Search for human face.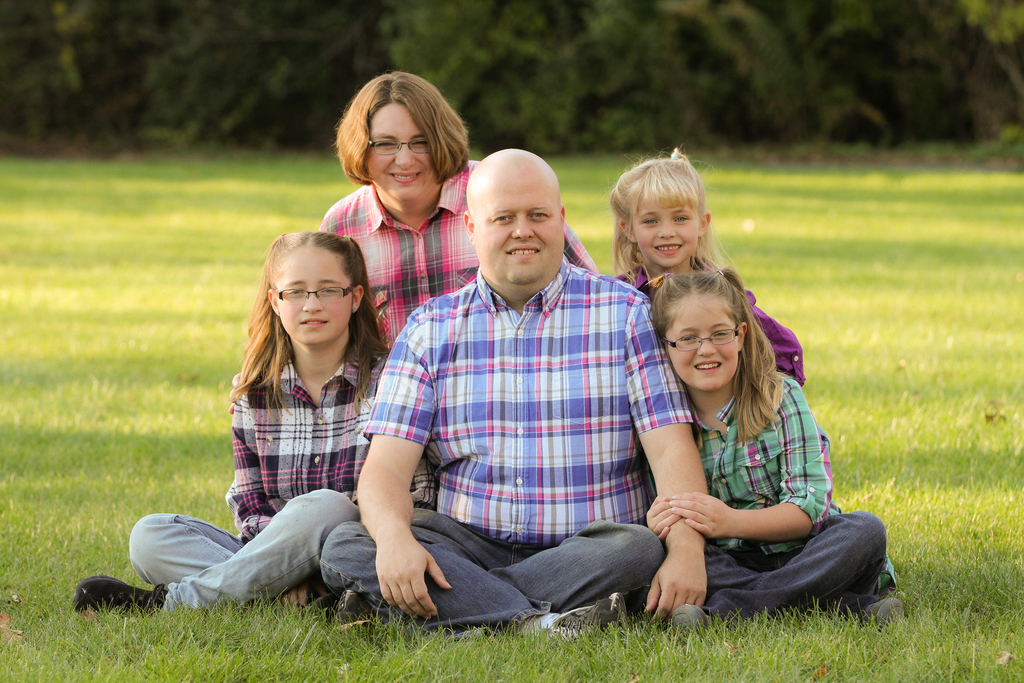
Found at locate(362, 104, 433, 199).
